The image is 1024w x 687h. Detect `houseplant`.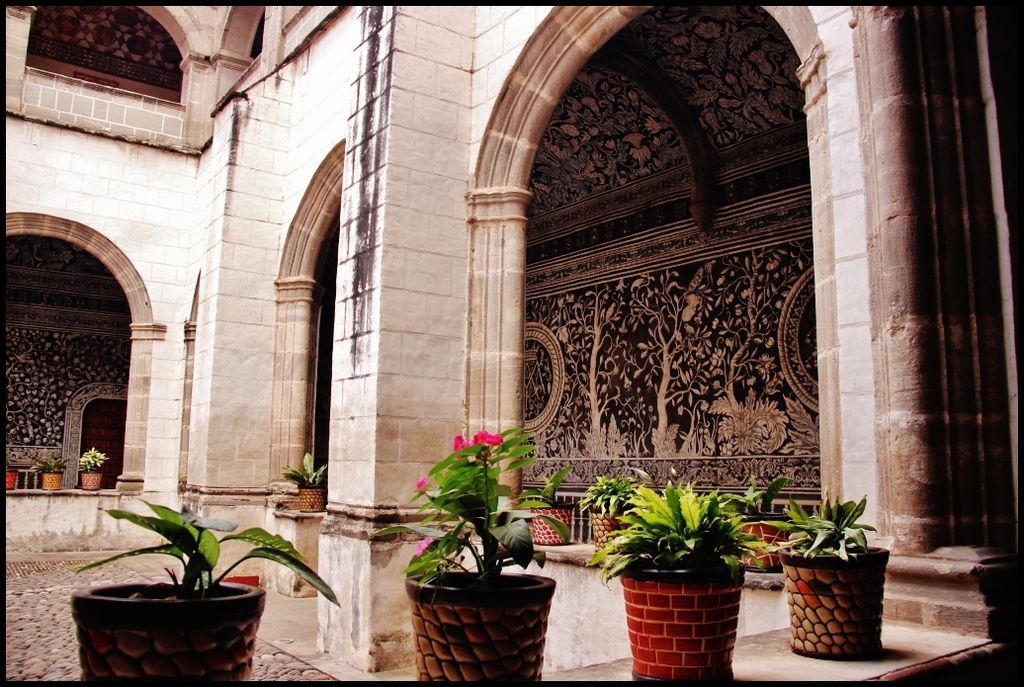
Detection: (left=594, top=464, right=786, bottom=678).
